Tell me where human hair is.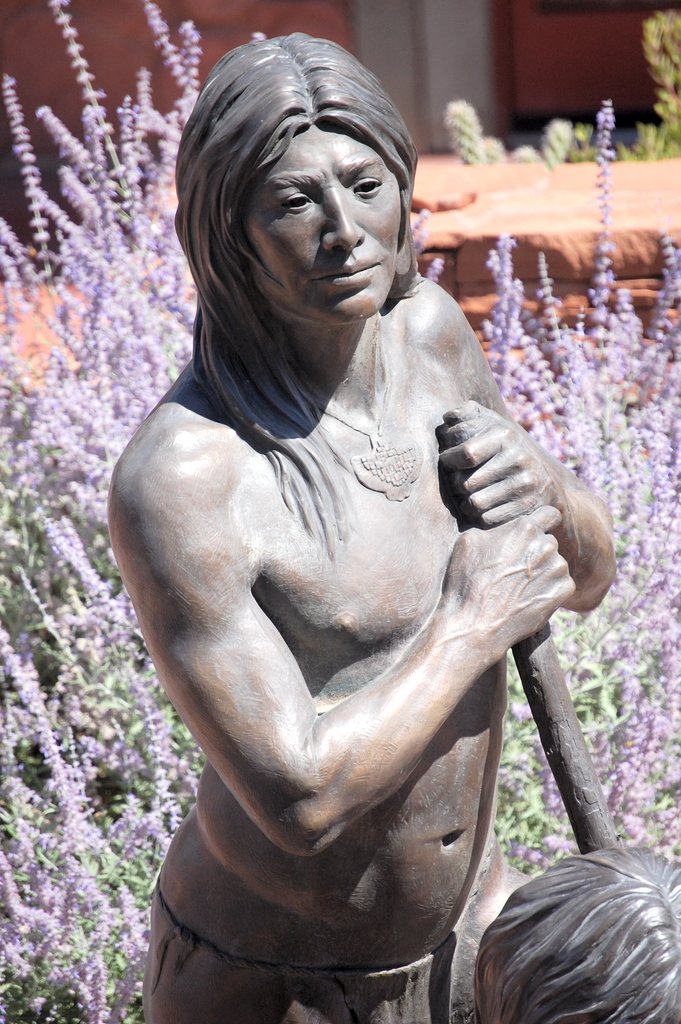
human hair is at select_region(471, 852, 680, 1023).
